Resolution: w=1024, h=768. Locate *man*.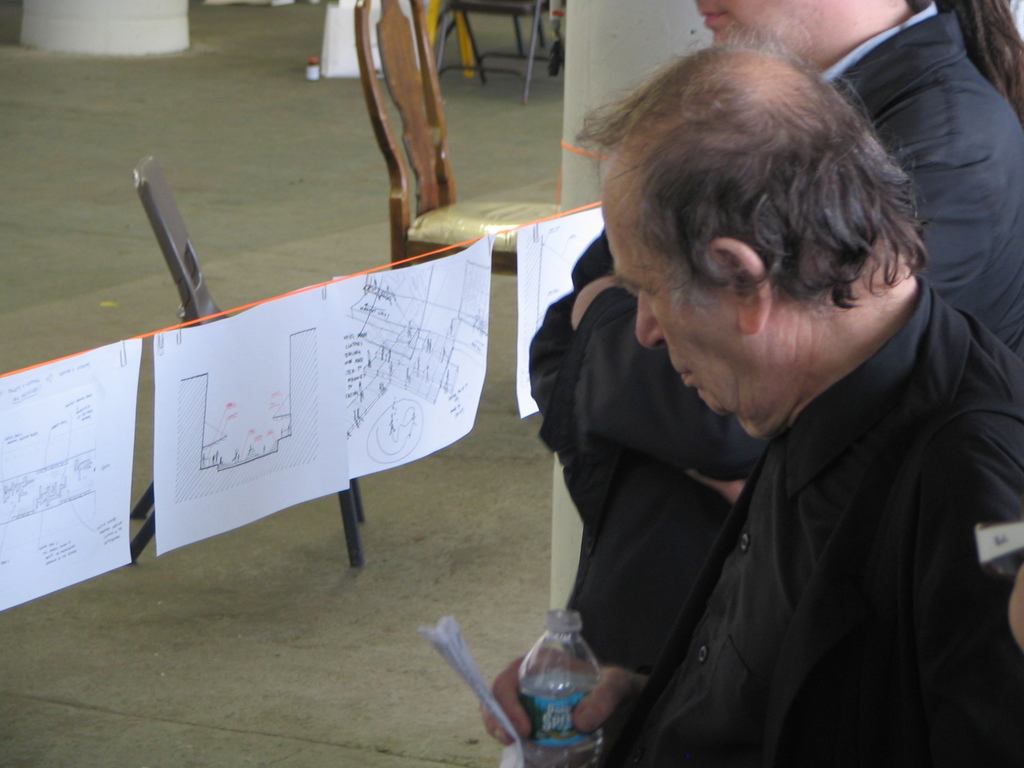
[left=531, top=0, right=1023, bottom=678].
